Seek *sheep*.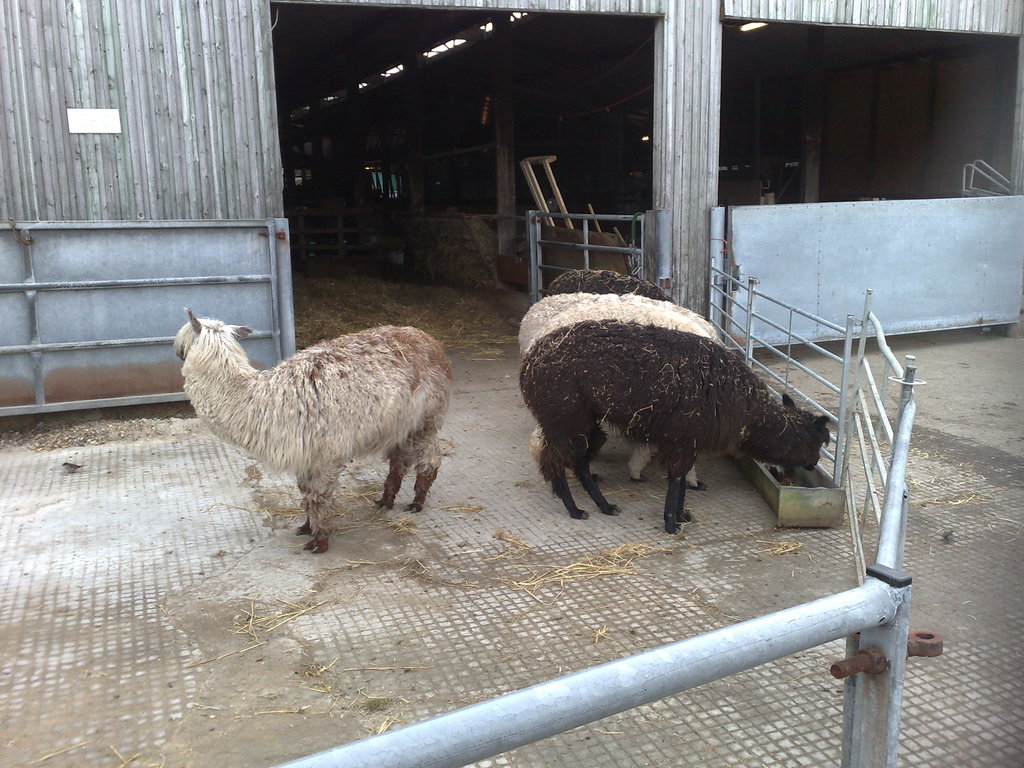
(515, 326, 830, 531).
